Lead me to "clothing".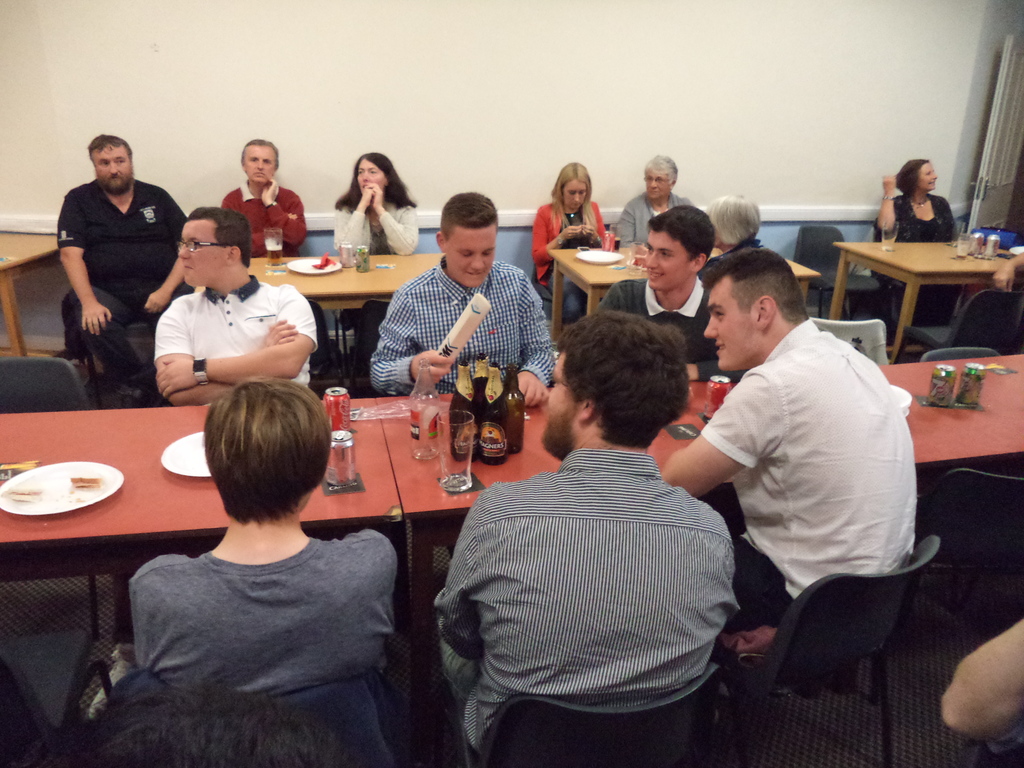
Lead to bbox(158, 275, 316, 394).
